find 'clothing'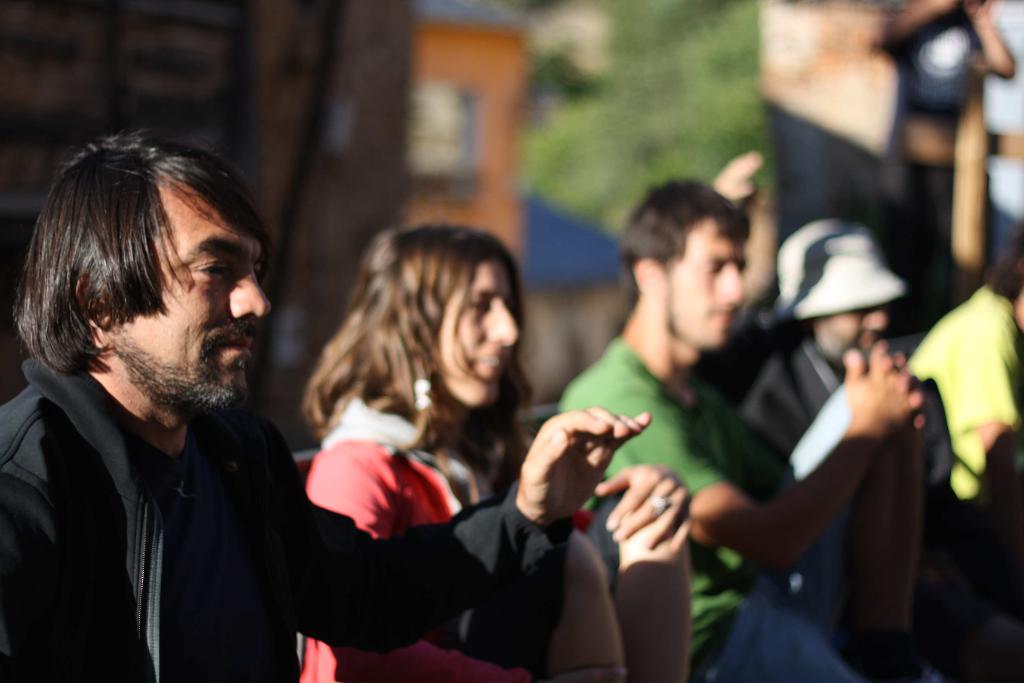
535,329,864,682
